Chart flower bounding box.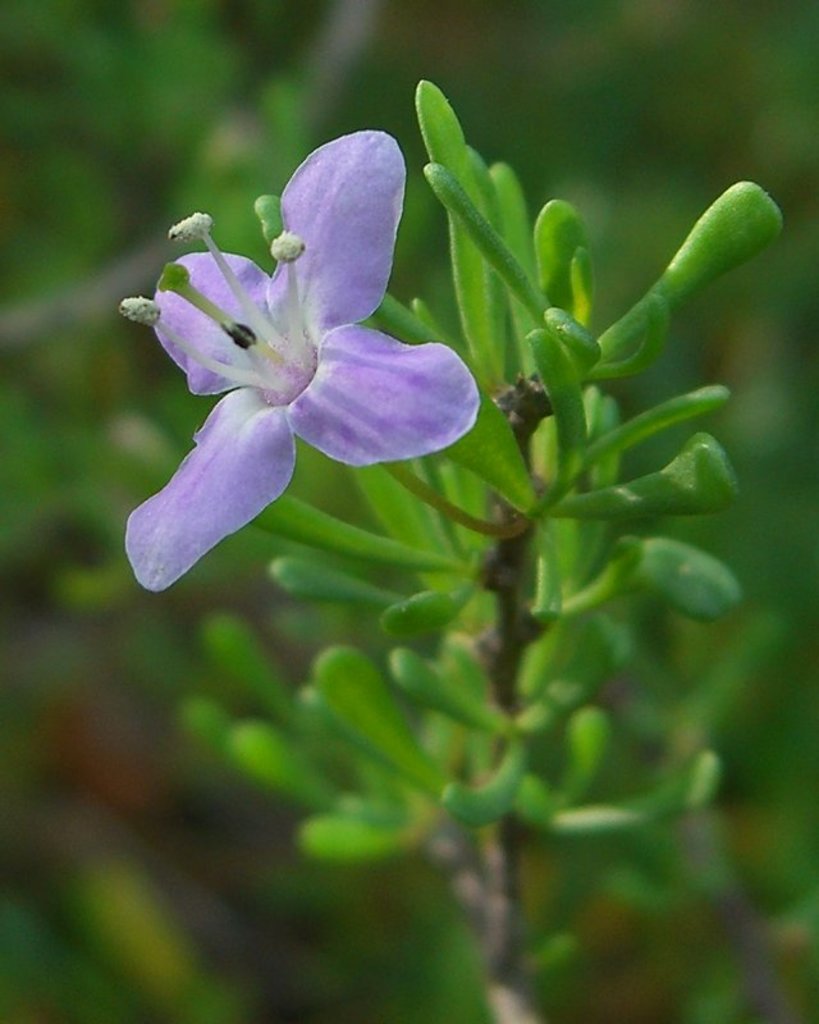
Charted: box(125, 132, 484, 591).
